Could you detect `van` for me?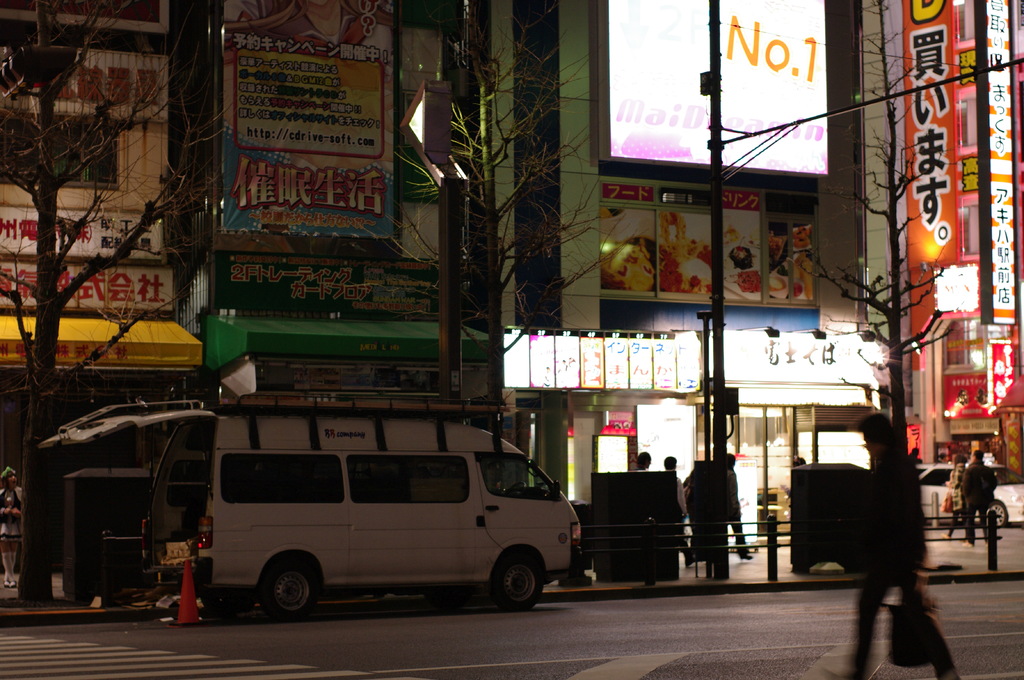
Detection result: 34,397,588,622.
